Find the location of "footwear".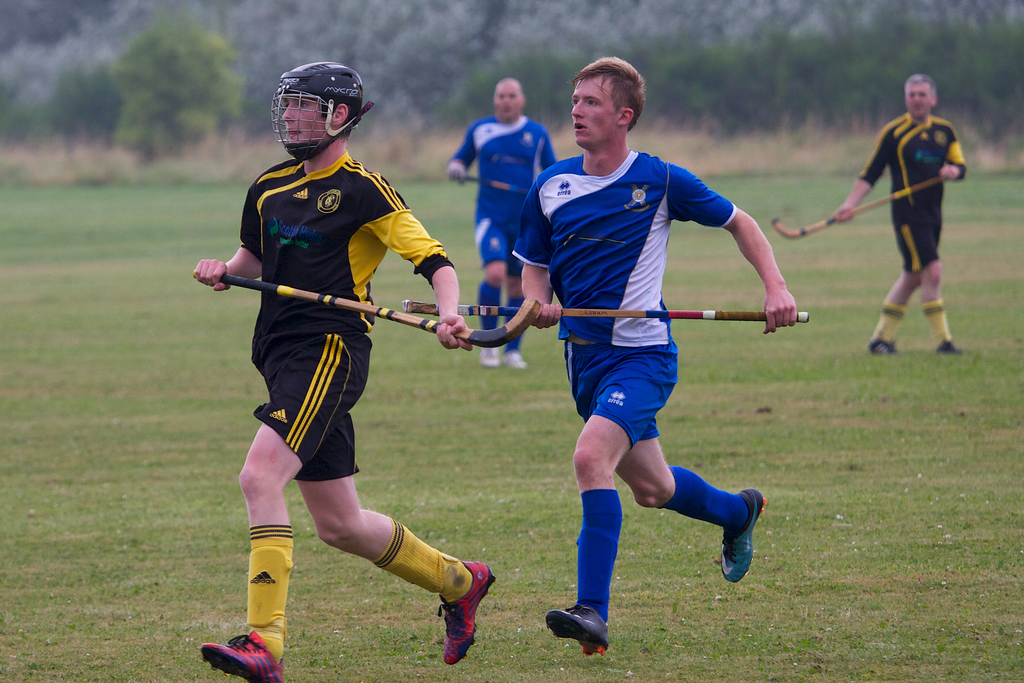
Location: x1=504 y1=347 x2=524 y2=370.
